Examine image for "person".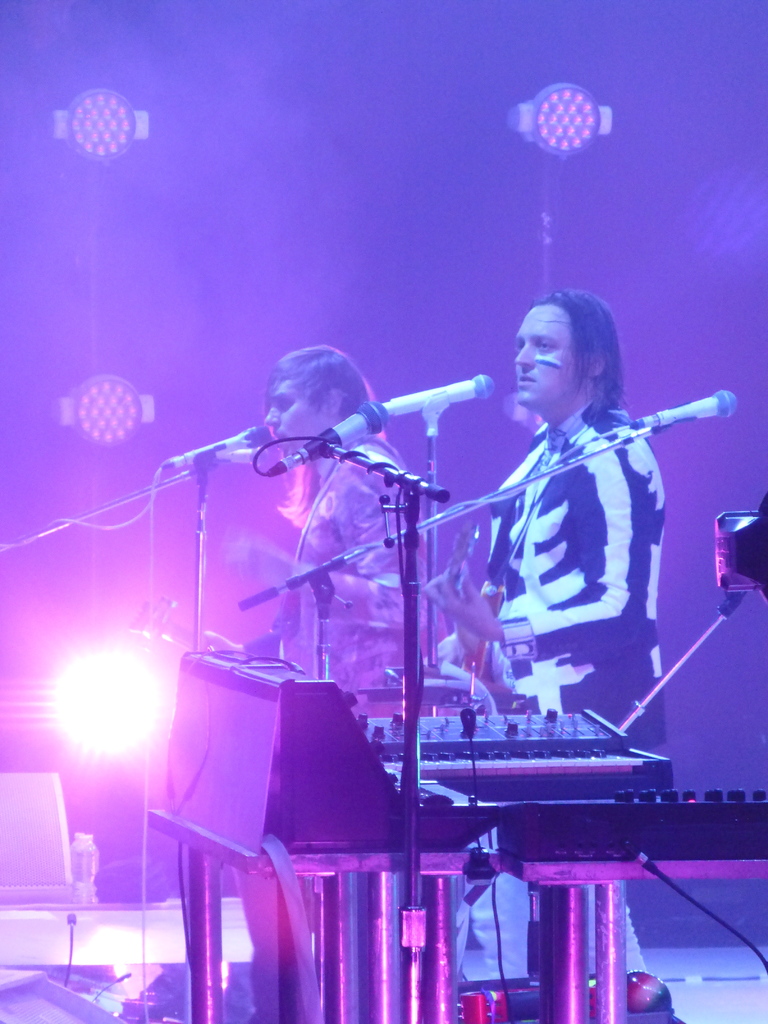
Examination result: 227,346,428,722.
